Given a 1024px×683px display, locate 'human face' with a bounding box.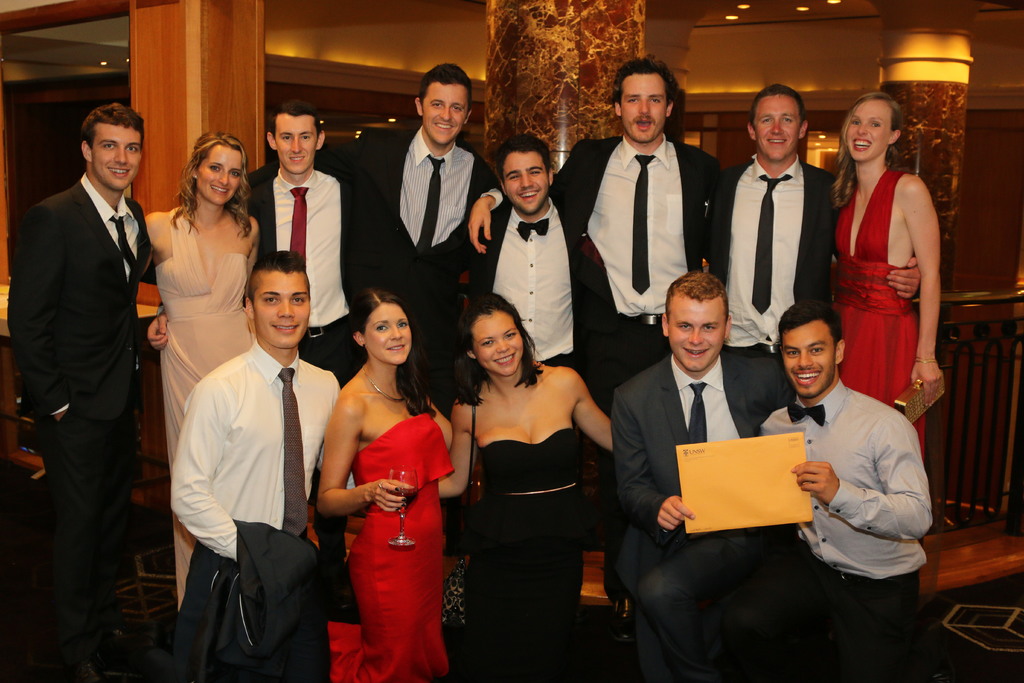
Located: [x1=845, y1=101, x2=890, y2=160].
